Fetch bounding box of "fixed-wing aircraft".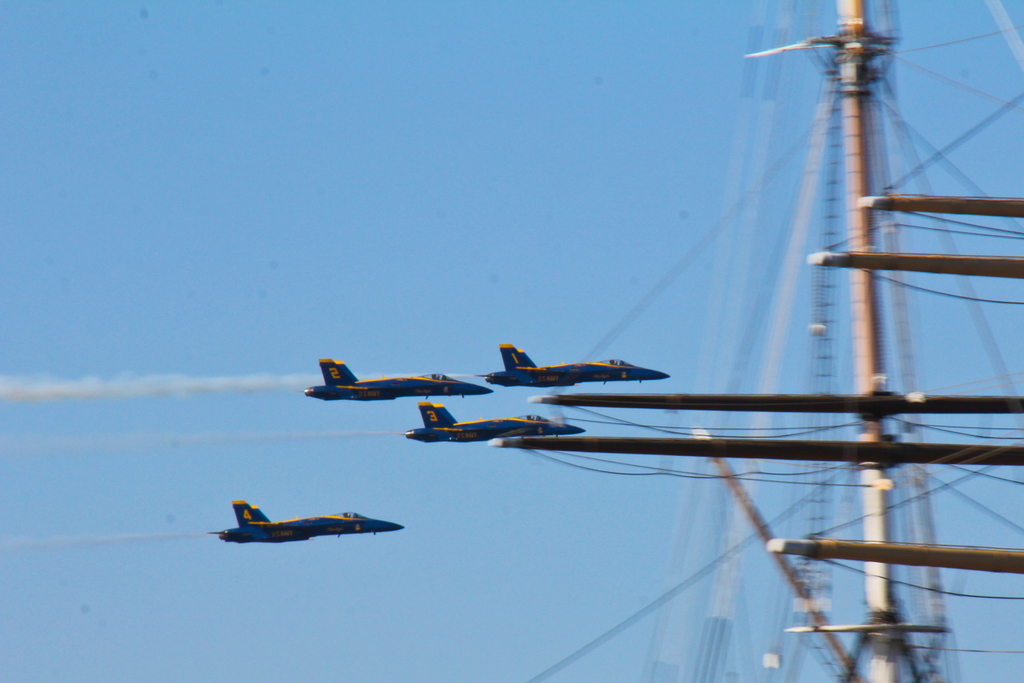
Bbox: 303/358/495/403.
